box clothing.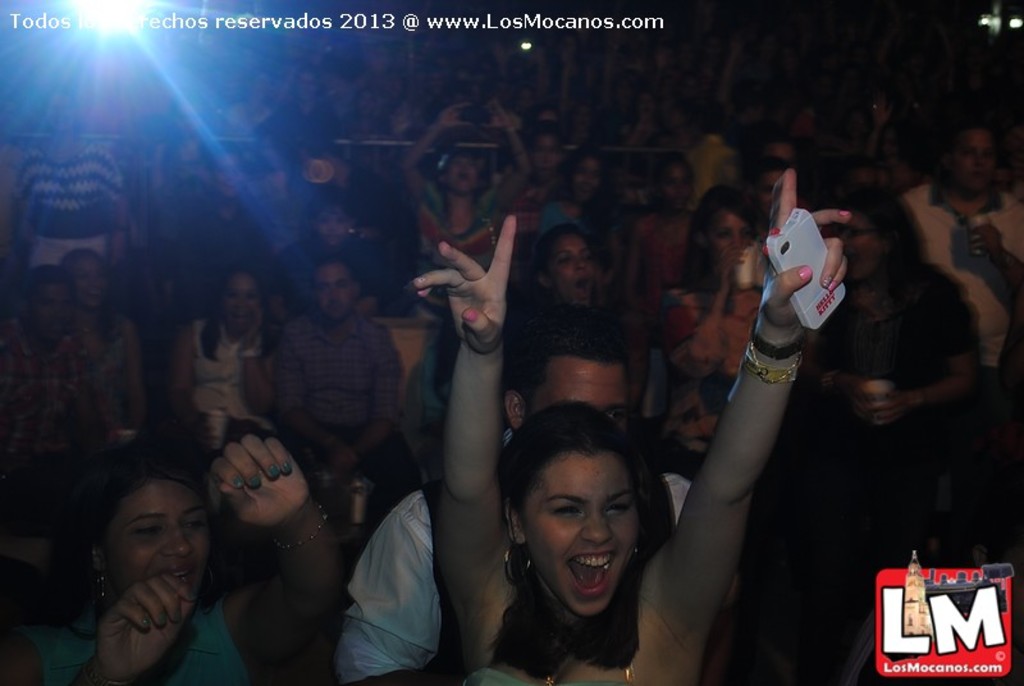
BBox(178, 192, 260, 288).
